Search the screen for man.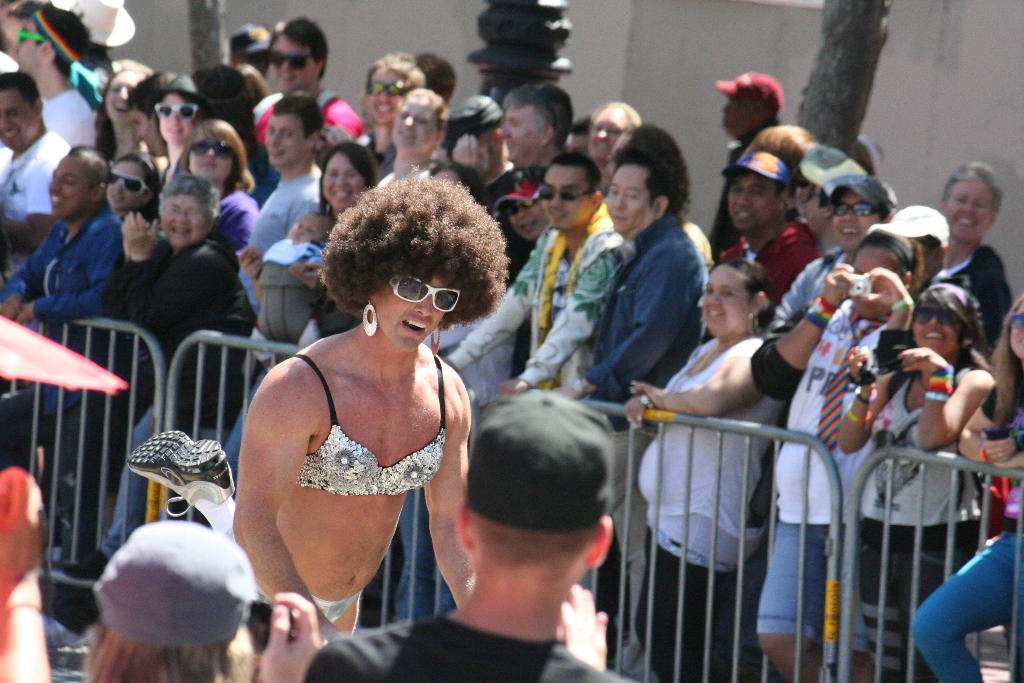
Found at 713:147:828:325.
